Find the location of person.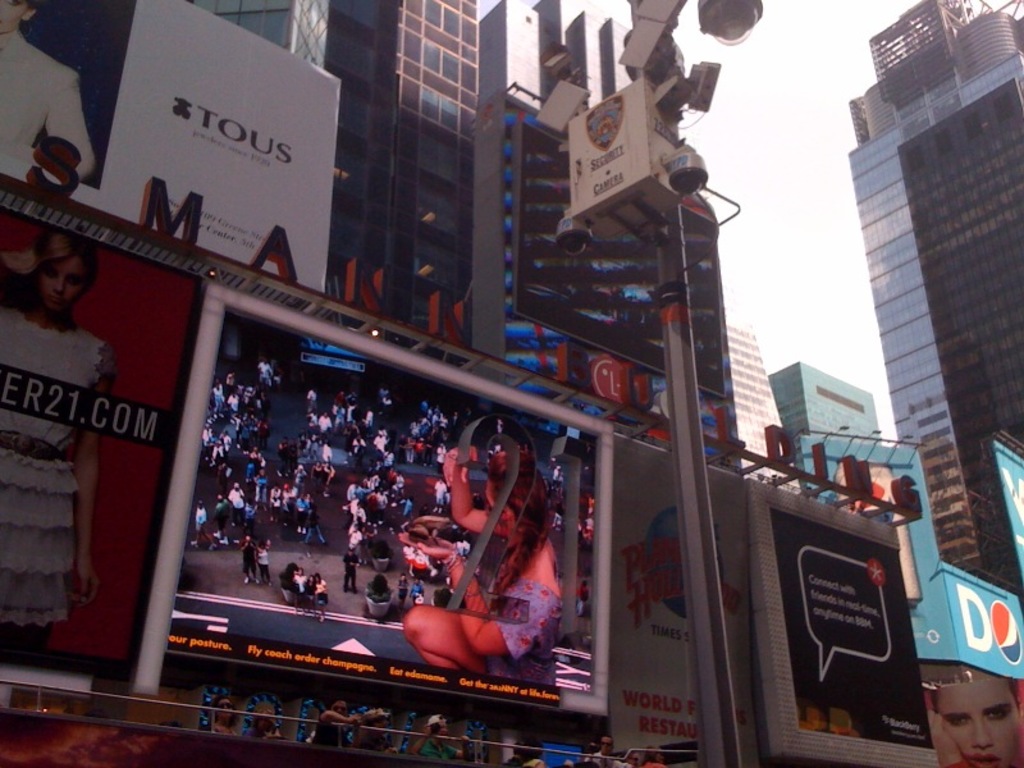
Location: box(933, 669, 1023, 765).
